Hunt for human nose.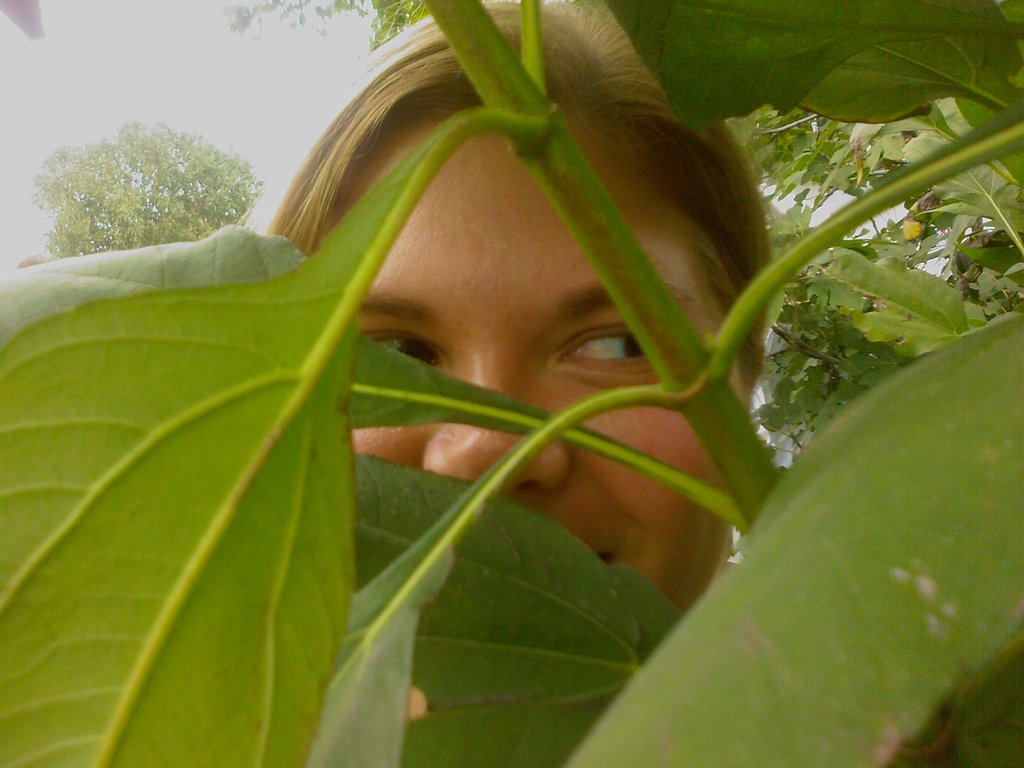
Hunted down at x1=419, y1=352, x2=572, y2=495.
